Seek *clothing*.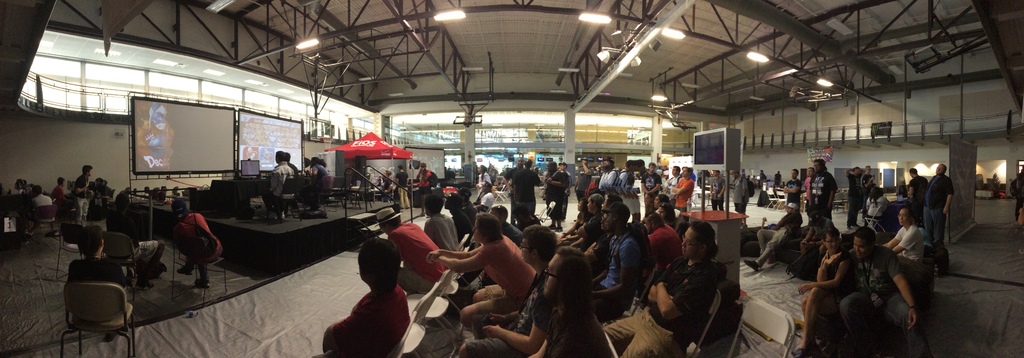
l=598, t=229, r=642, b=300.
